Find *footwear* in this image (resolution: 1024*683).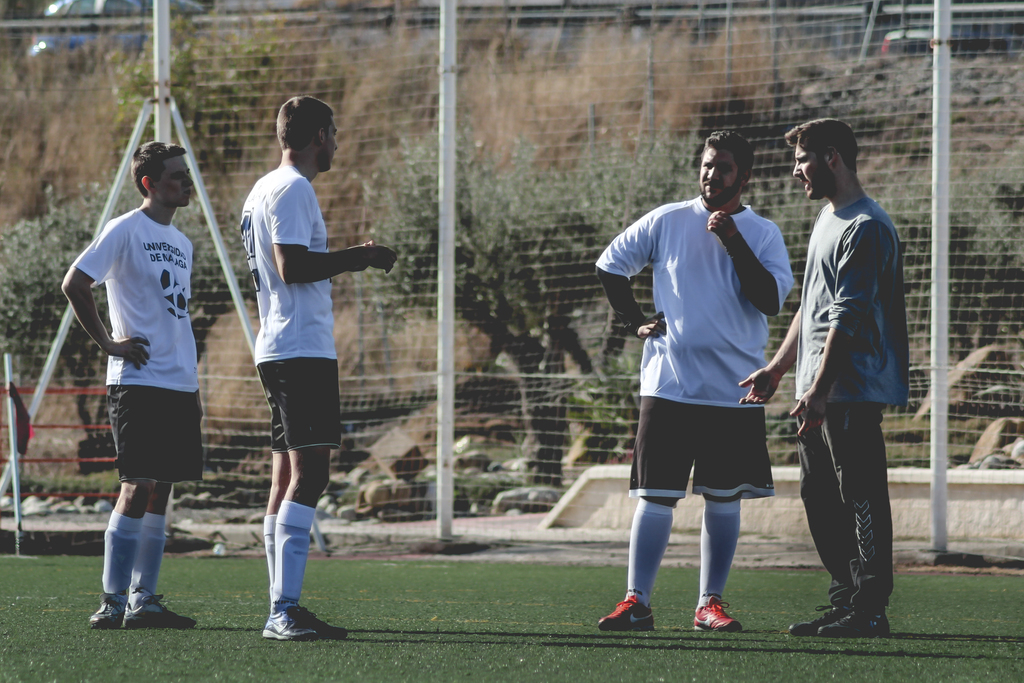
{"left": 298, "top": 609, "right": 348, "bottom": 639}.
